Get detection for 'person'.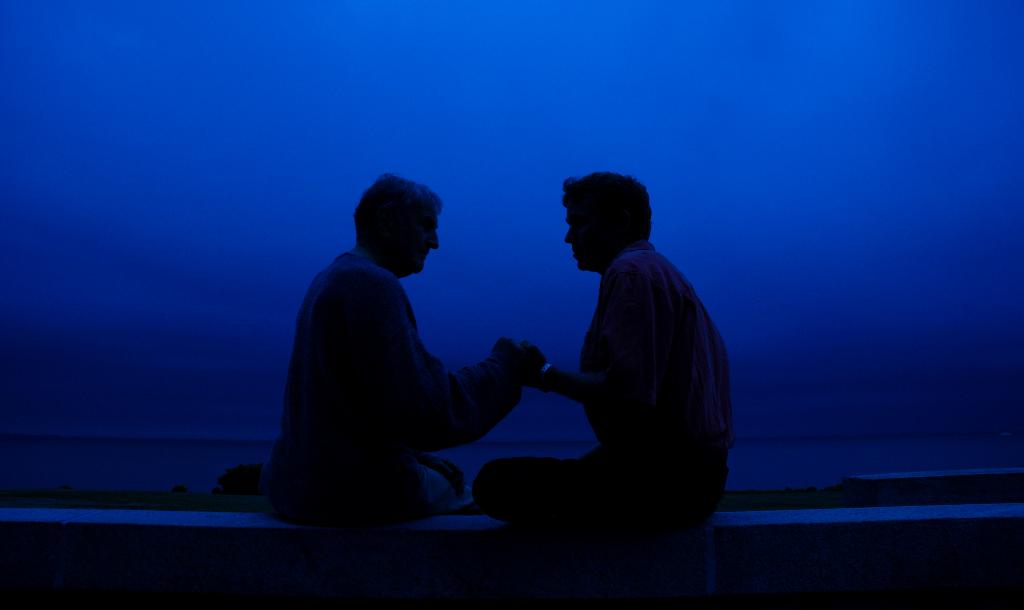
Detection: box(246, 167, 552, 534).
